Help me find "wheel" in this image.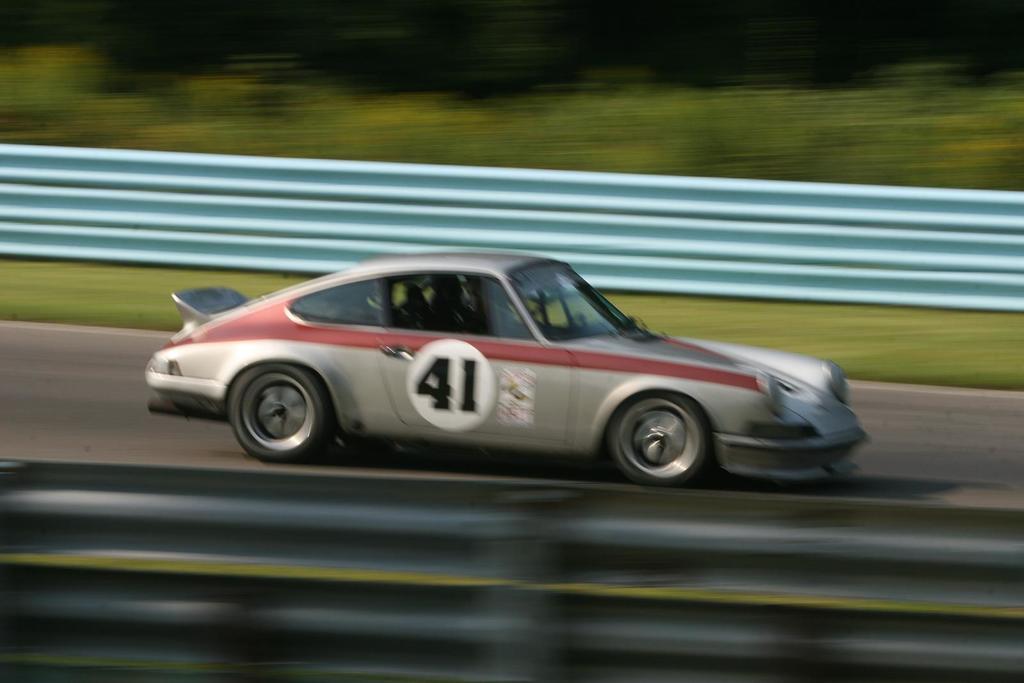
Found it: 604, 391, 712, 486.
